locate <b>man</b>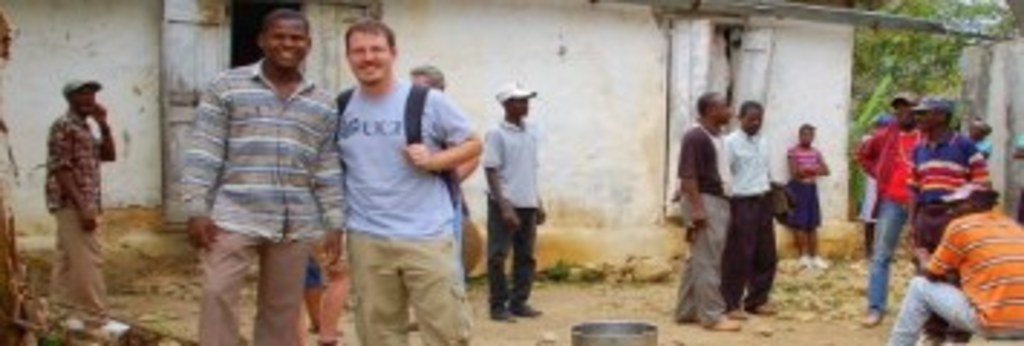
l=329, t=23, r=482, b=343
